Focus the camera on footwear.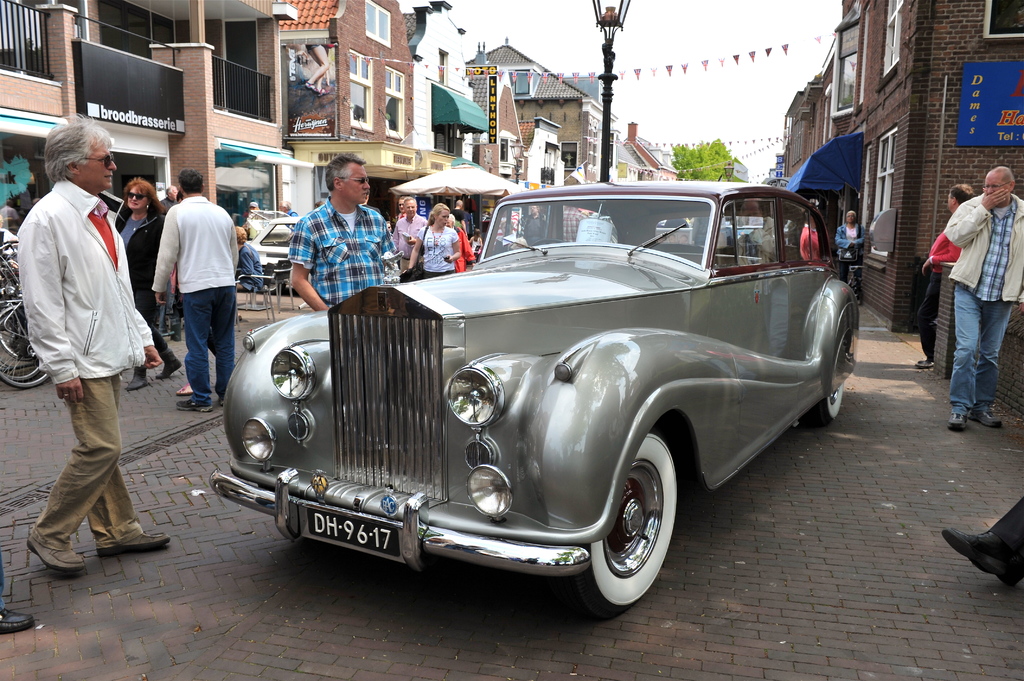
Focus region: l=95, t=528, r=172, b=561.
